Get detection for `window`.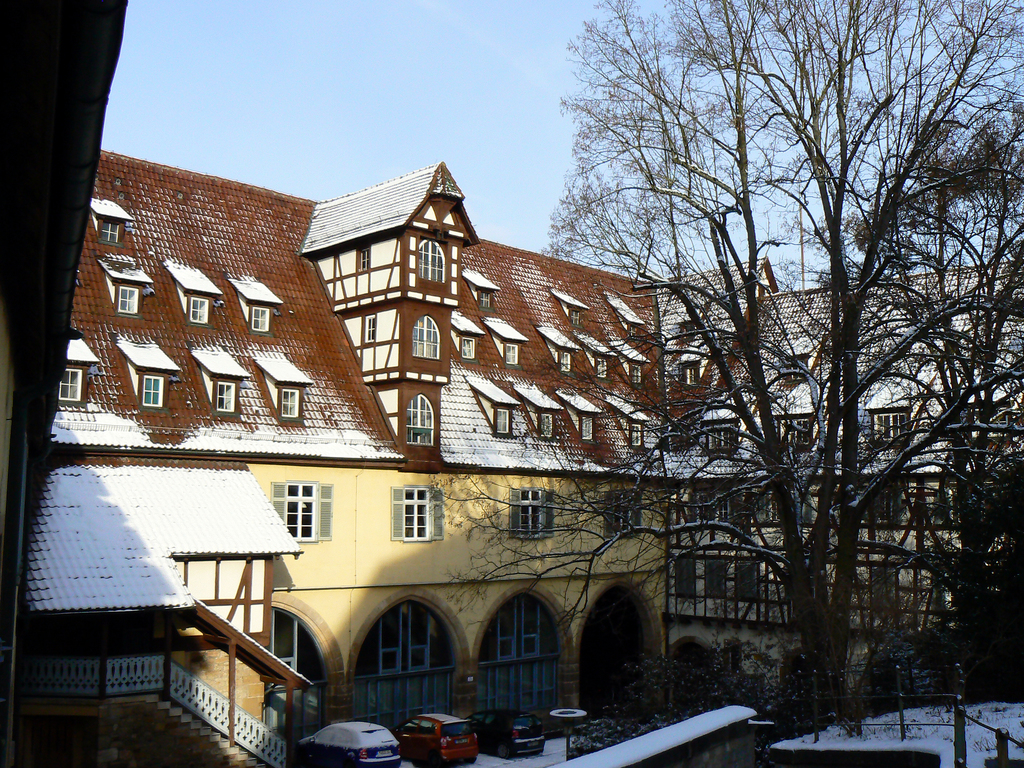
Detection: 579,414,596,440.
